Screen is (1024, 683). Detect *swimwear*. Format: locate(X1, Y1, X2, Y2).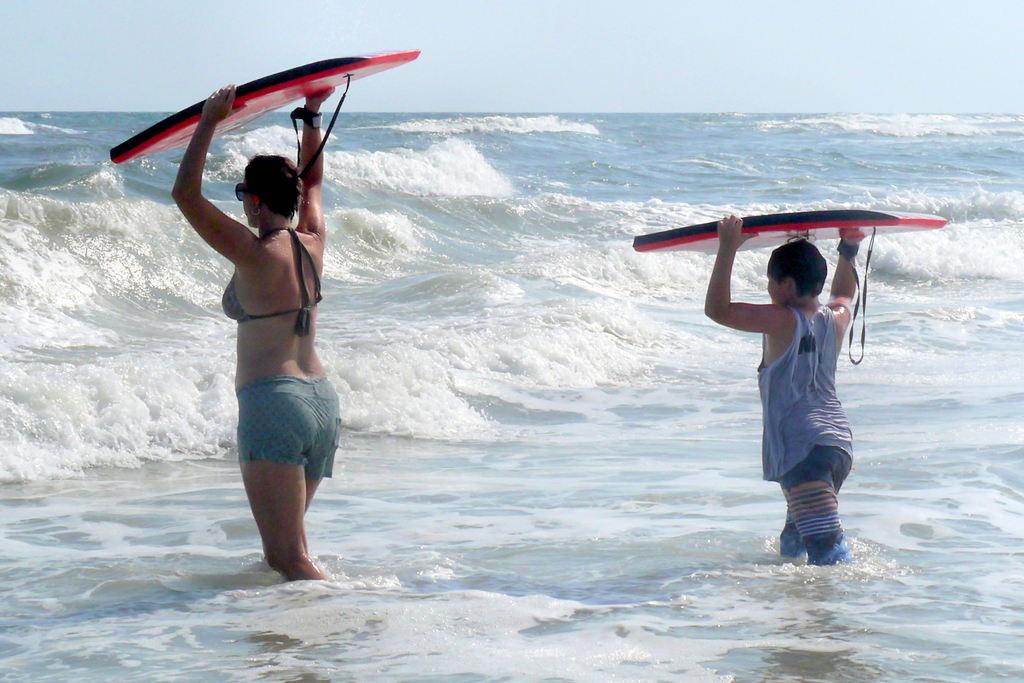
locate(243, 375, 342, 479).
